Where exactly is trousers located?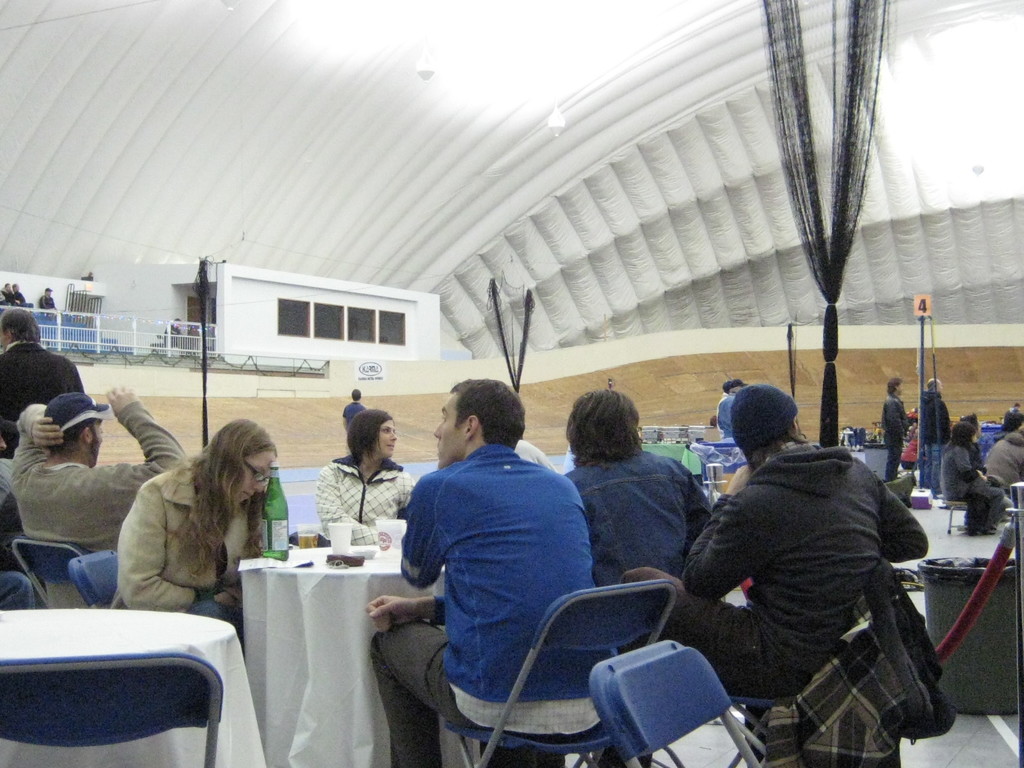
Its bounding box is 586:563:800:767.
